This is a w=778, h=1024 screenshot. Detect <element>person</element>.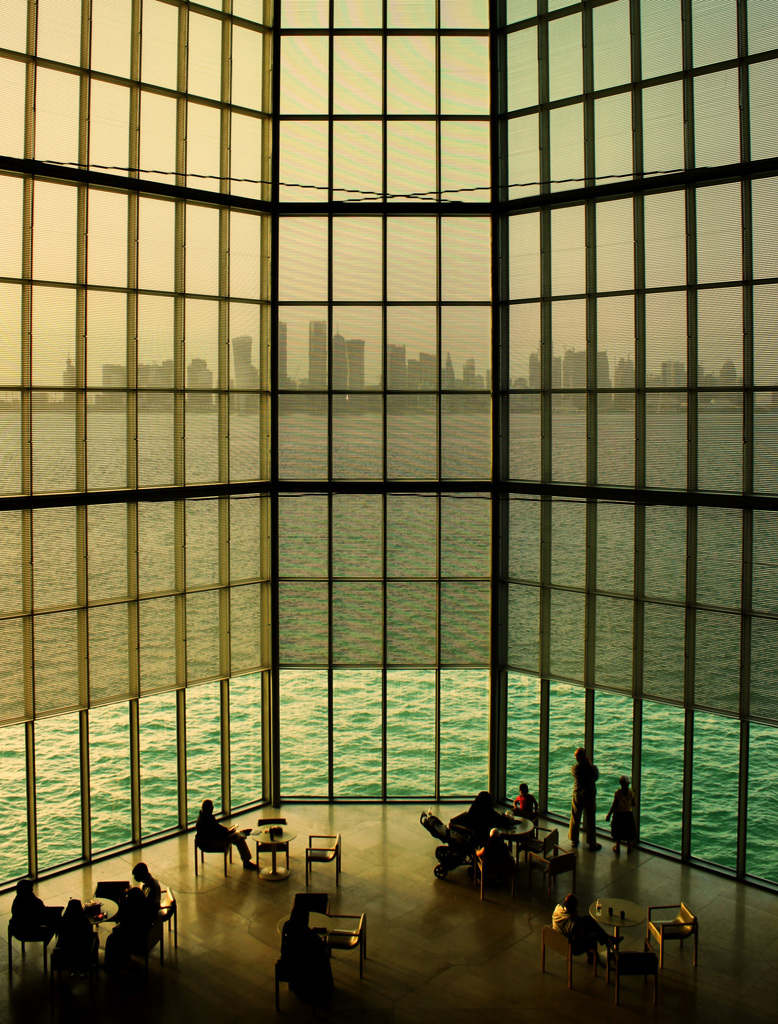
Rect(50, 896, 101, 972).
